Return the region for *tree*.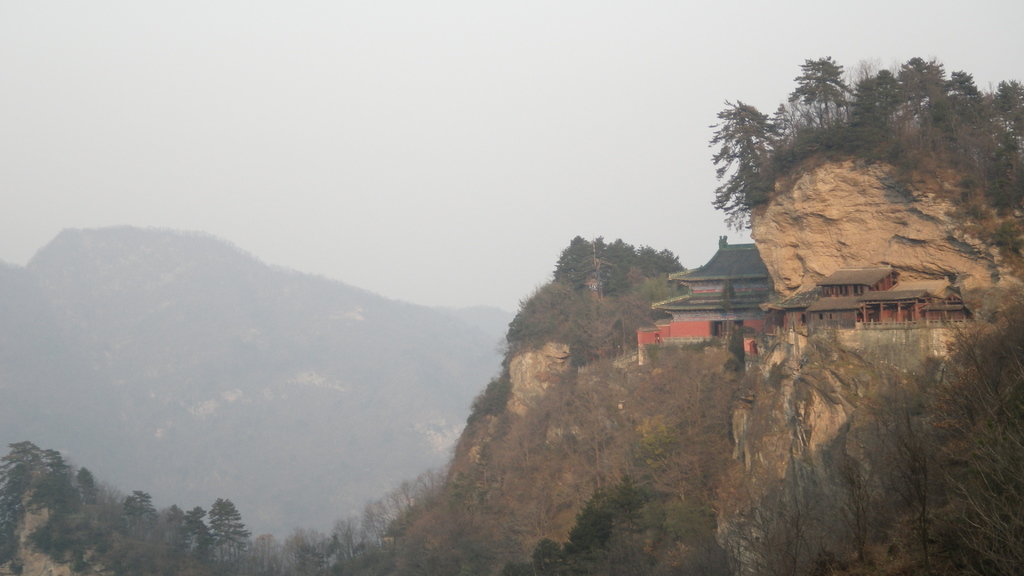
(691, 58, 808, 276).
